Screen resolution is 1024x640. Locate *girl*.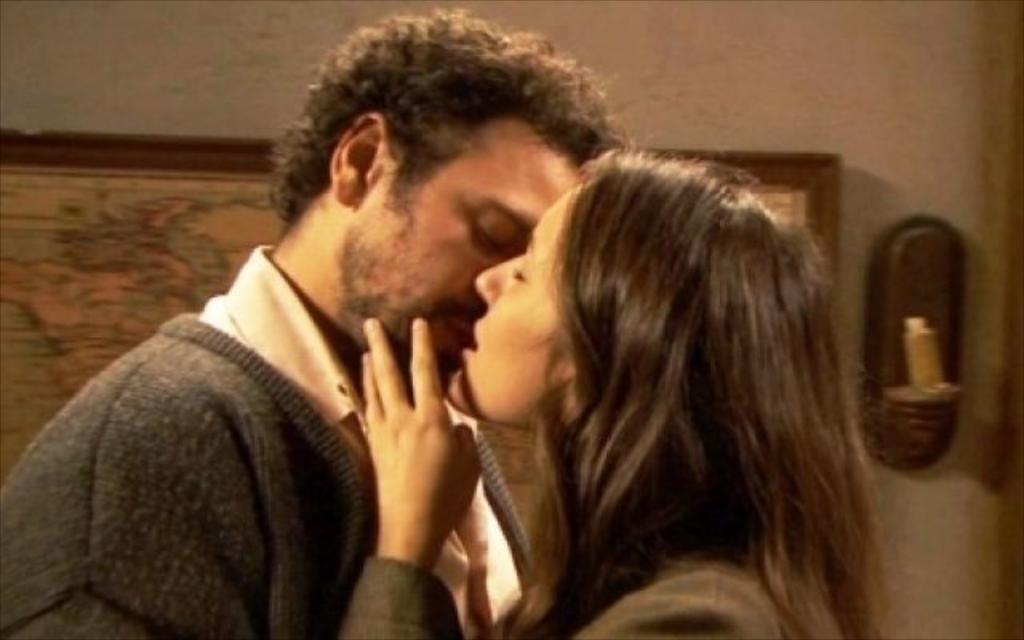
locate(339, 150, 886, 638).
